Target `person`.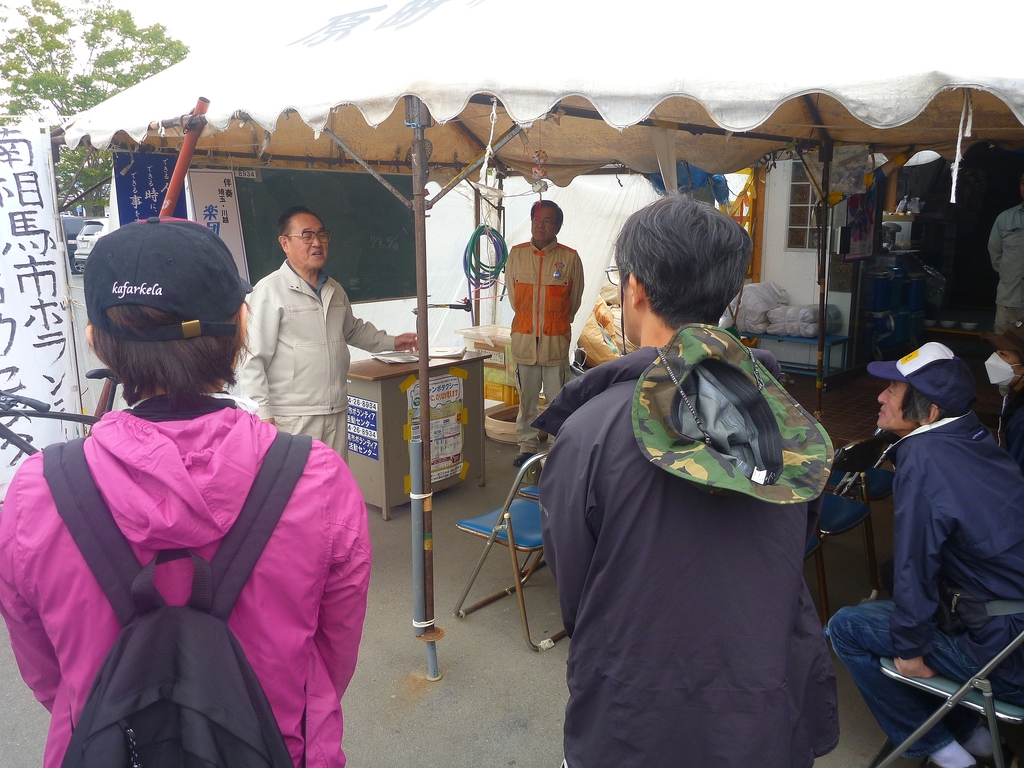
Target region: {"left": 988, "top": 179, "right": 1023, "bottom": 348}.
